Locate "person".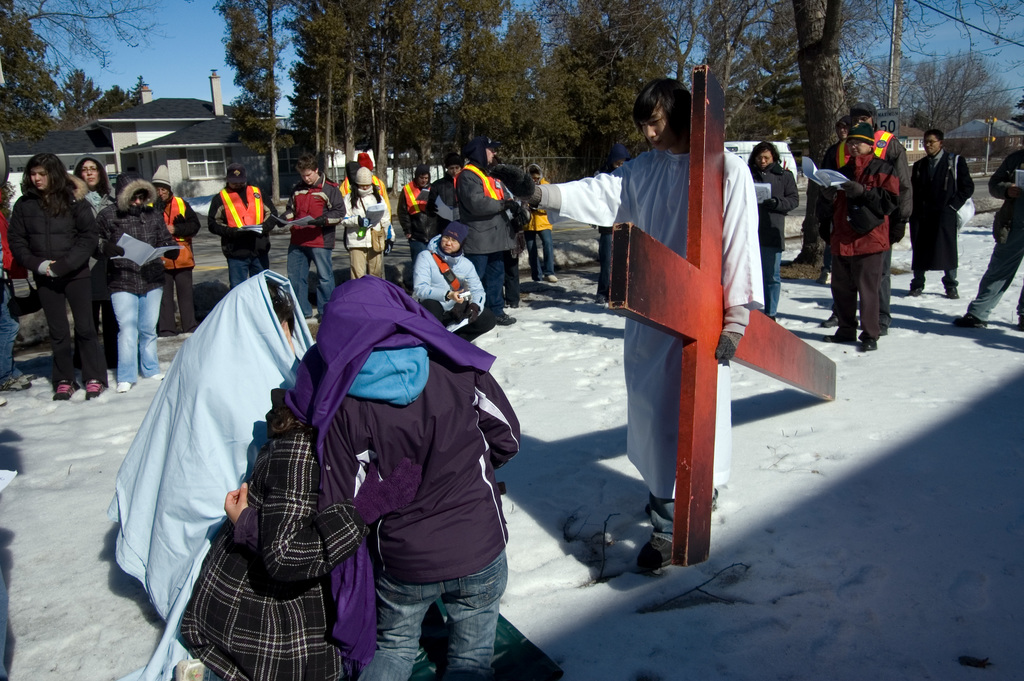
Bounding box: bbox(486, 81, 770, 573).
